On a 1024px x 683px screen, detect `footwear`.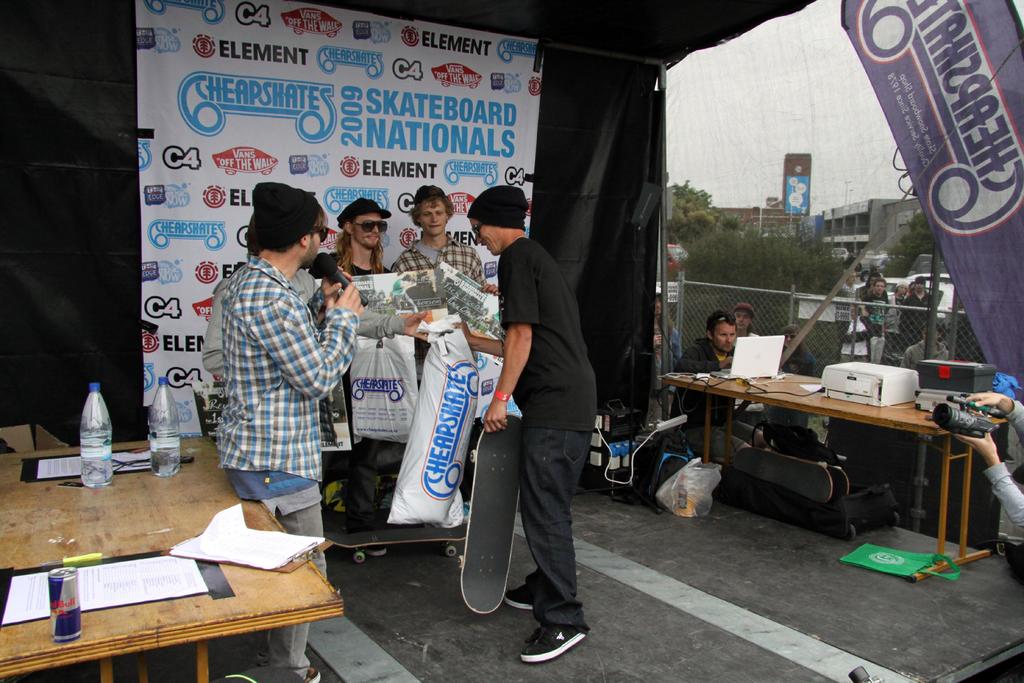
select_region(501, 588, 534, 609).
